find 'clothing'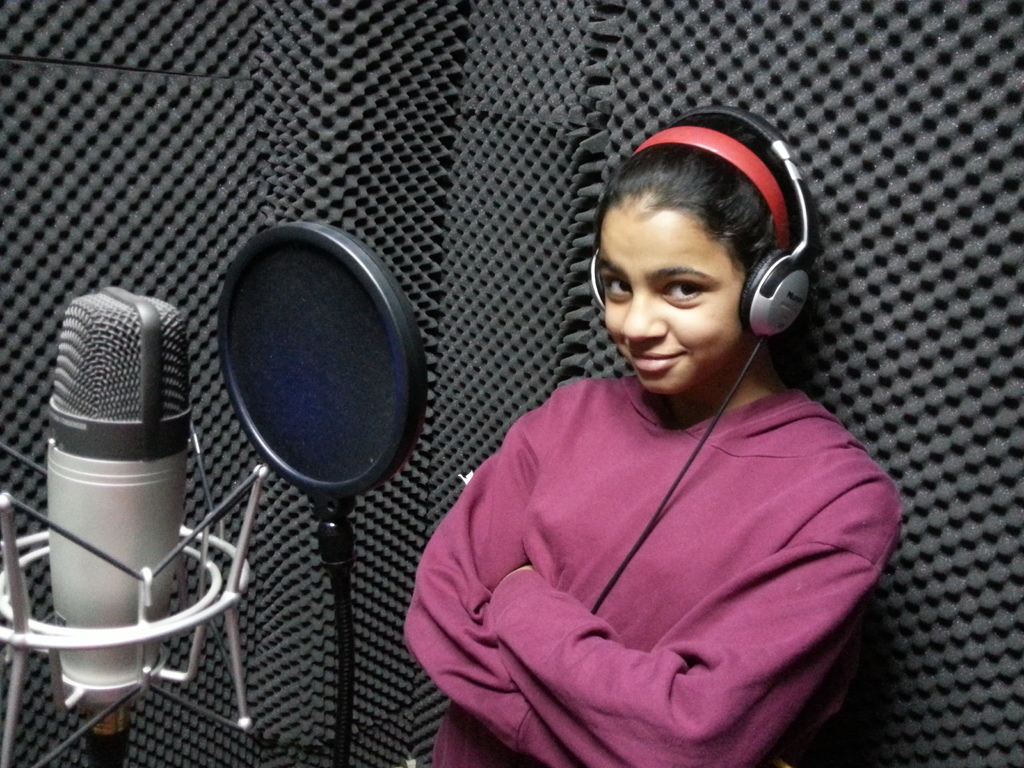
<bbox>418, 298, 900, 767</bbox>
